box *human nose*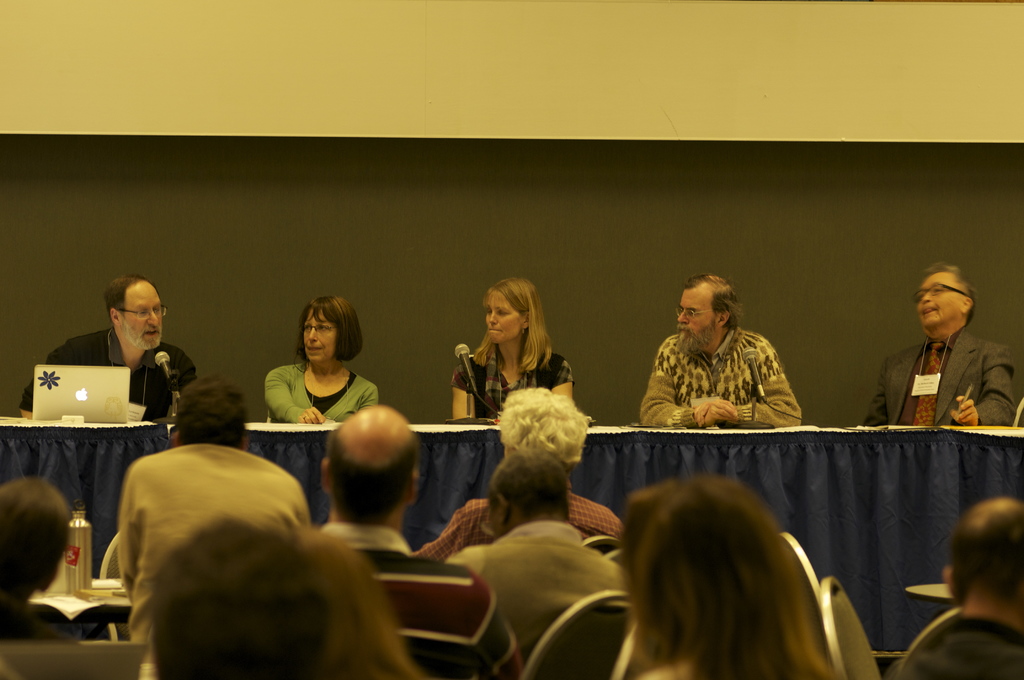
bbox=(307, 327, 319, 343)
